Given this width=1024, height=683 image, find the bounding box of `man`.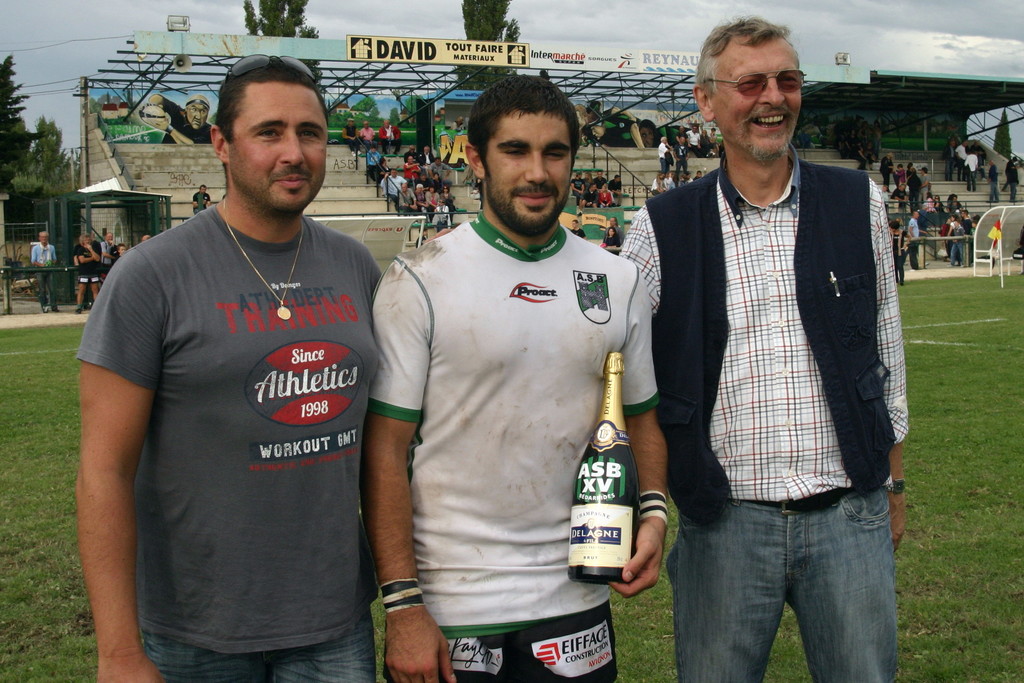
<box>584,183,600,211</box>.
